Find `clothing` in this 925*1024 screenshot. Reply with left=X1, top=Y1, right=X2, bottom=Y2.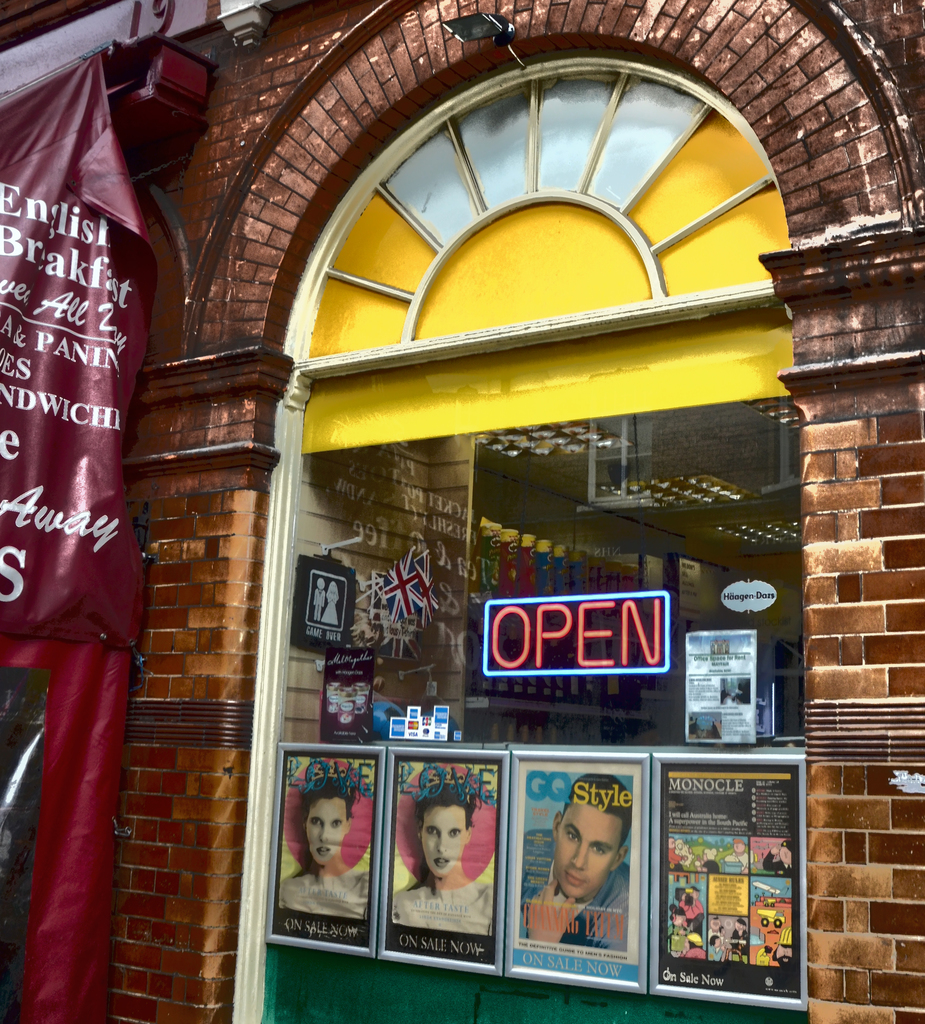
left=273, top=868, right=371, bottom=919.
